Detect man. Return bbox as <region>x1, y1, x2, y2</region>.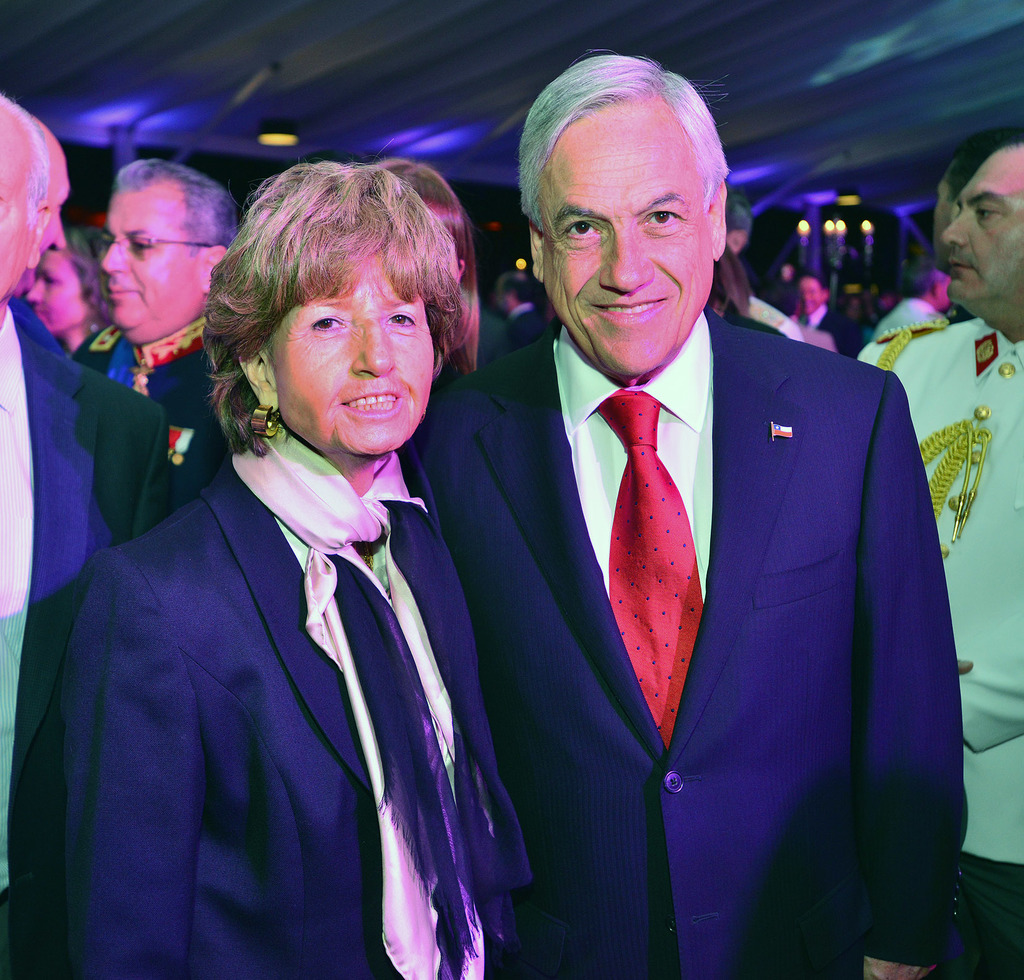
<region>0, 84, 46, 899</region>.
